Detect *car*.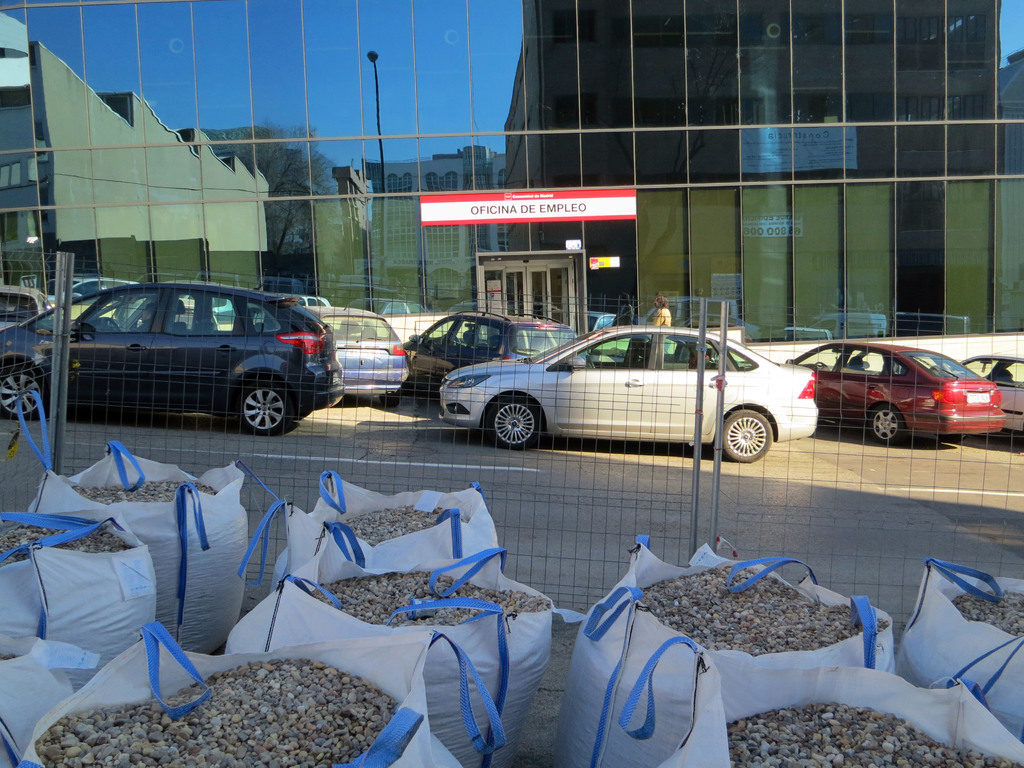
Detected at Rect(964, 355, 1023, 433).
